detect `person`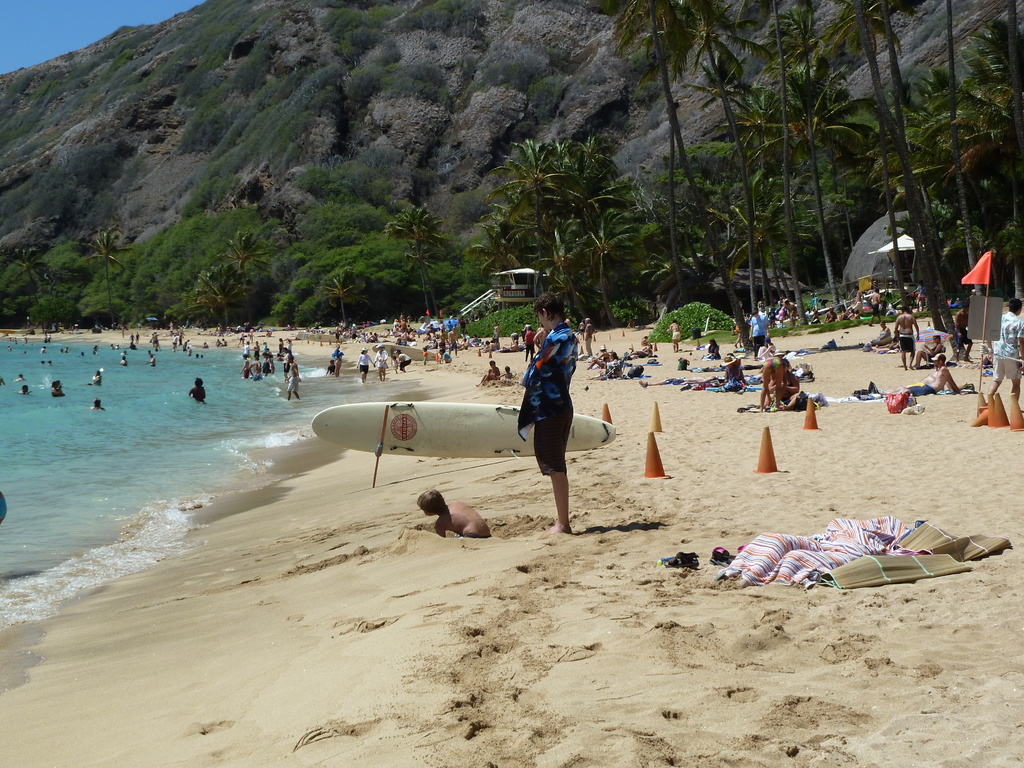
box(356, 353, 370, 381)
